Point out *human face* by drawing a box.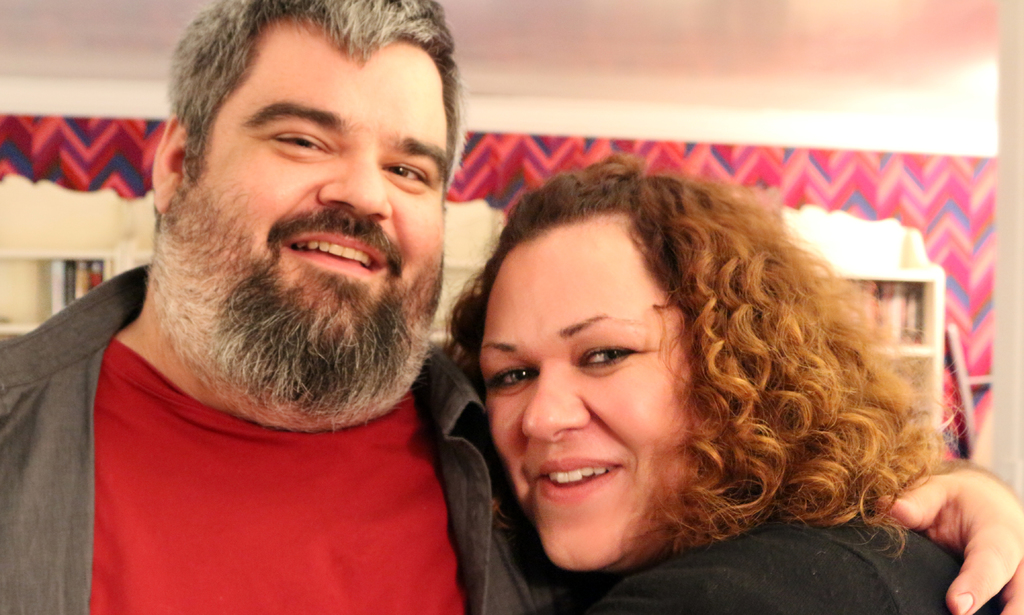
<box>172,16,446,392</box>.
